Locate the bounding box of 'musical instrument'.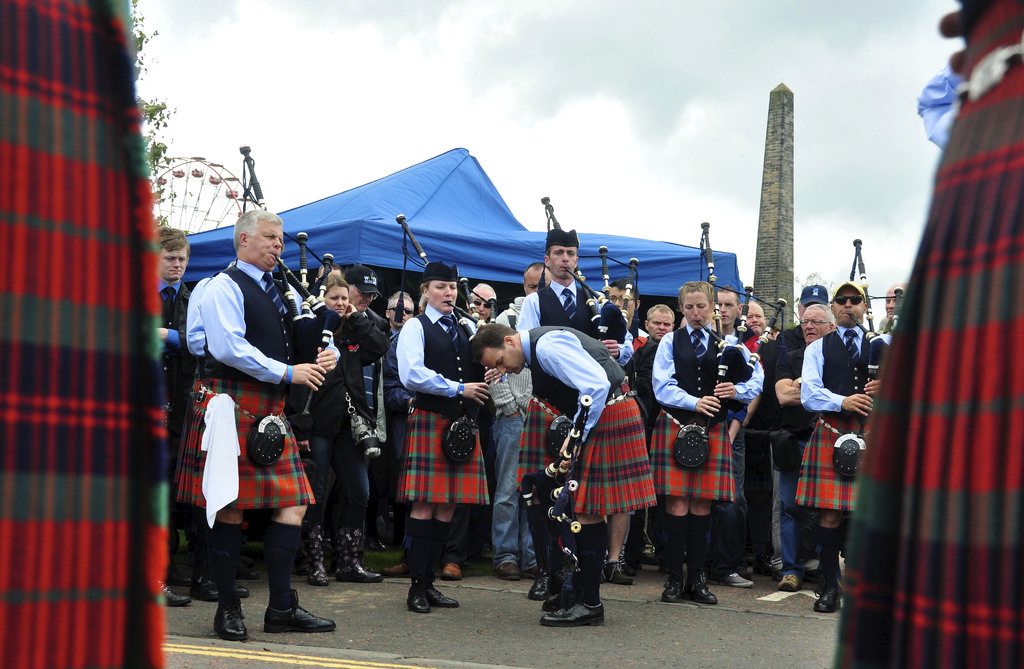
Bounding box: <bbox>301, 230, 324, 349</bbox>.
